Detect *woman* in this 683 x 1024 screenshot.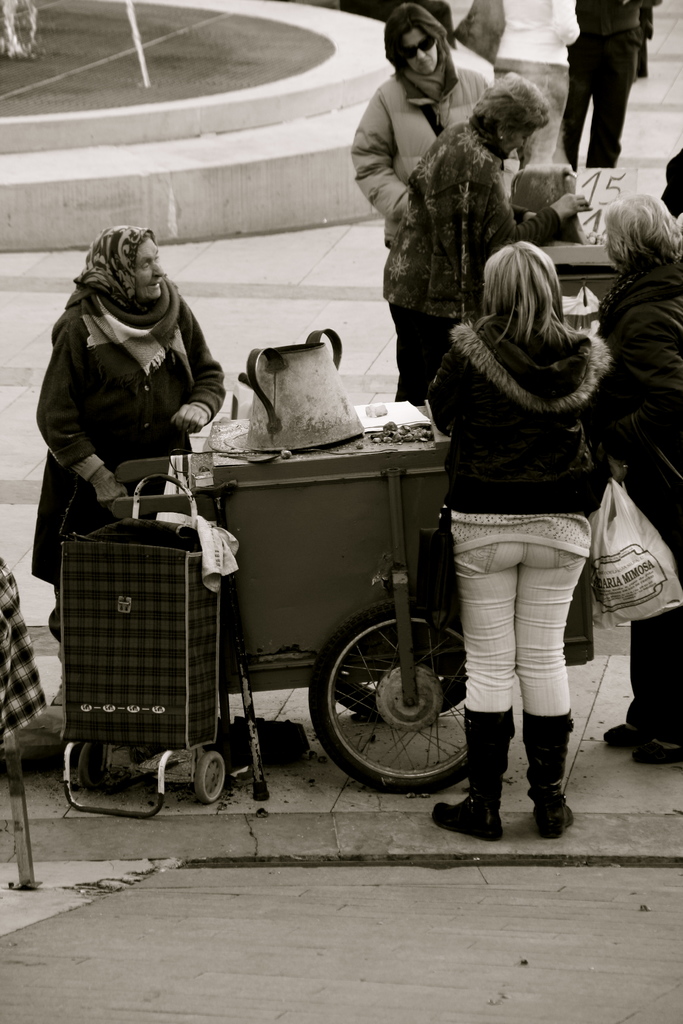
Detection: locate(383, 60, 584, 406).
